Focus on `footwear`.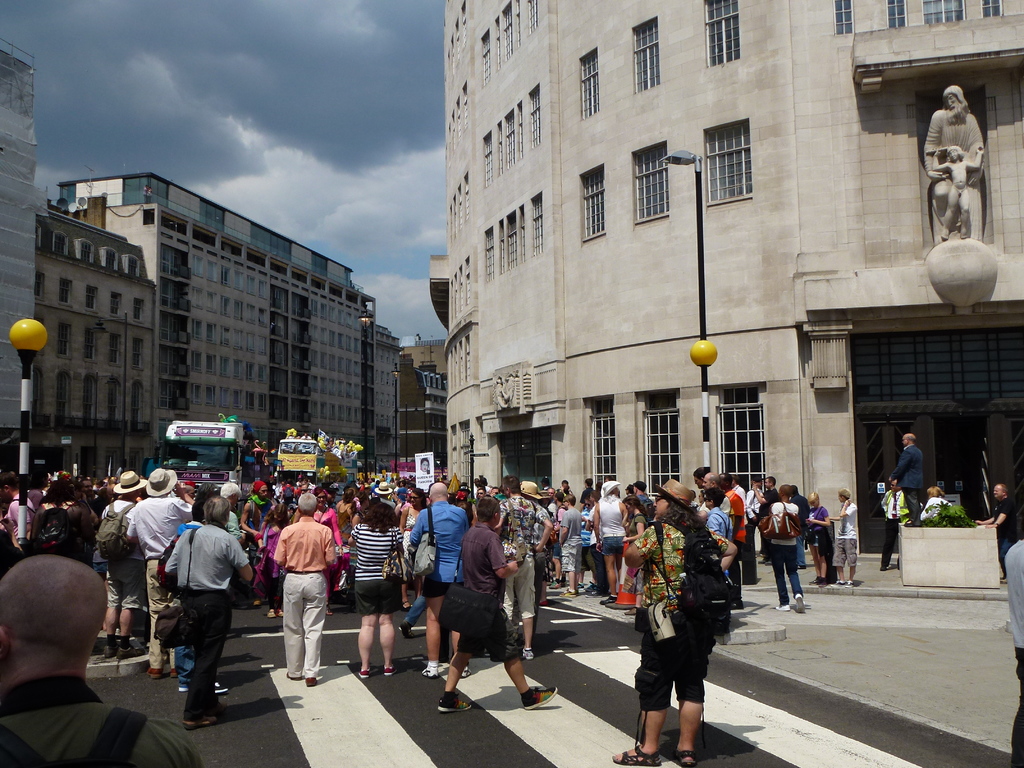
Focused at 171/671/175/680.
